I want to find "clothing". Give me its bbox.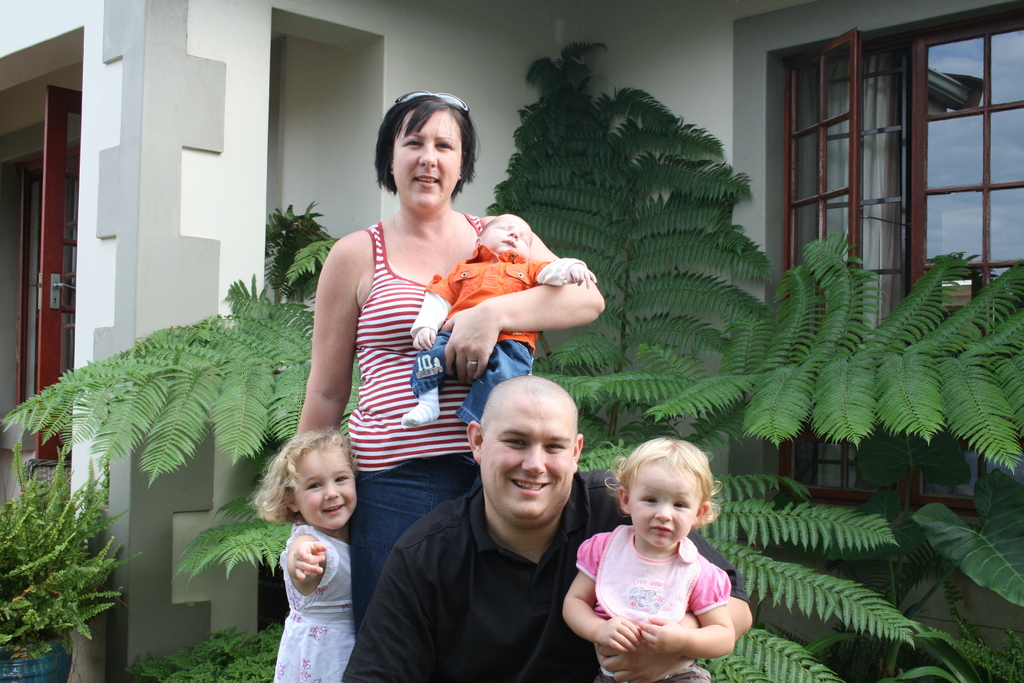
region(263, 507, 356, 682).
